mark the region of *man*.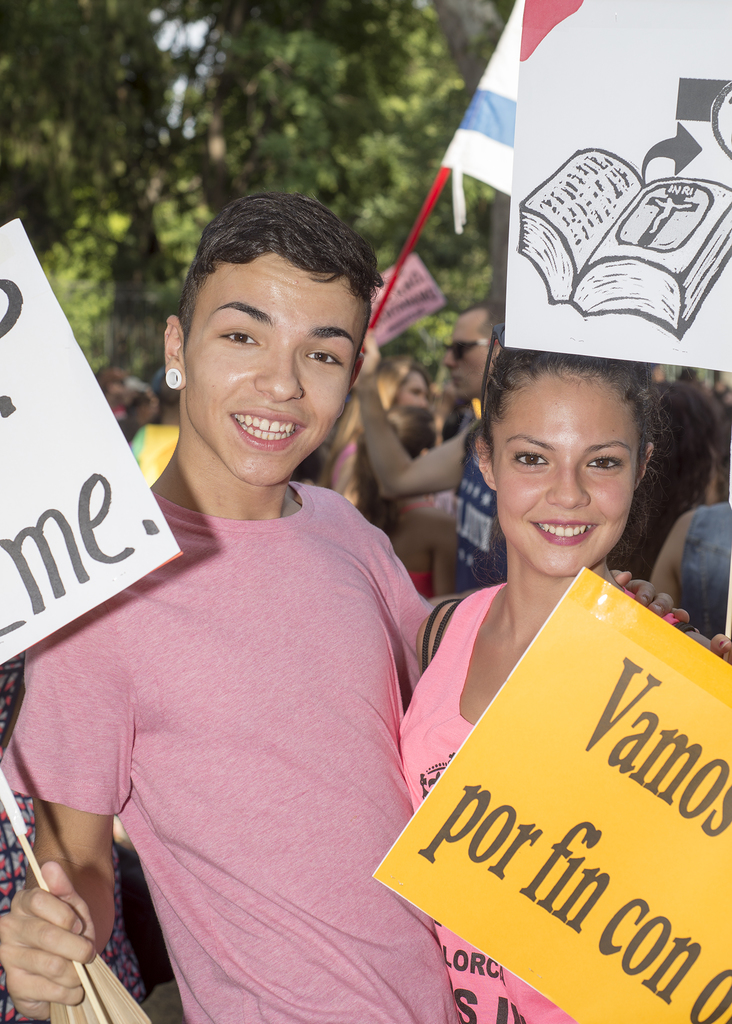
Region: 351,301,507,593.
